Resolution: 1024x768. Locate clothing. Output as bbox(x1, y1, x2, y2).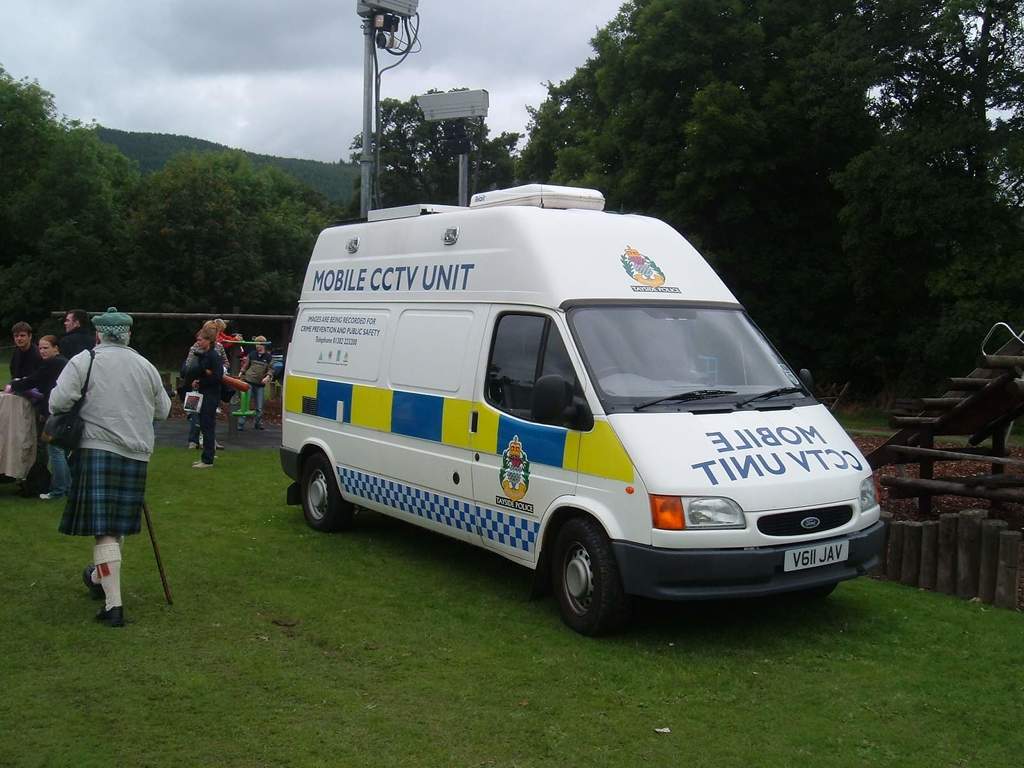
bbox(48, 344, 171, 531).
